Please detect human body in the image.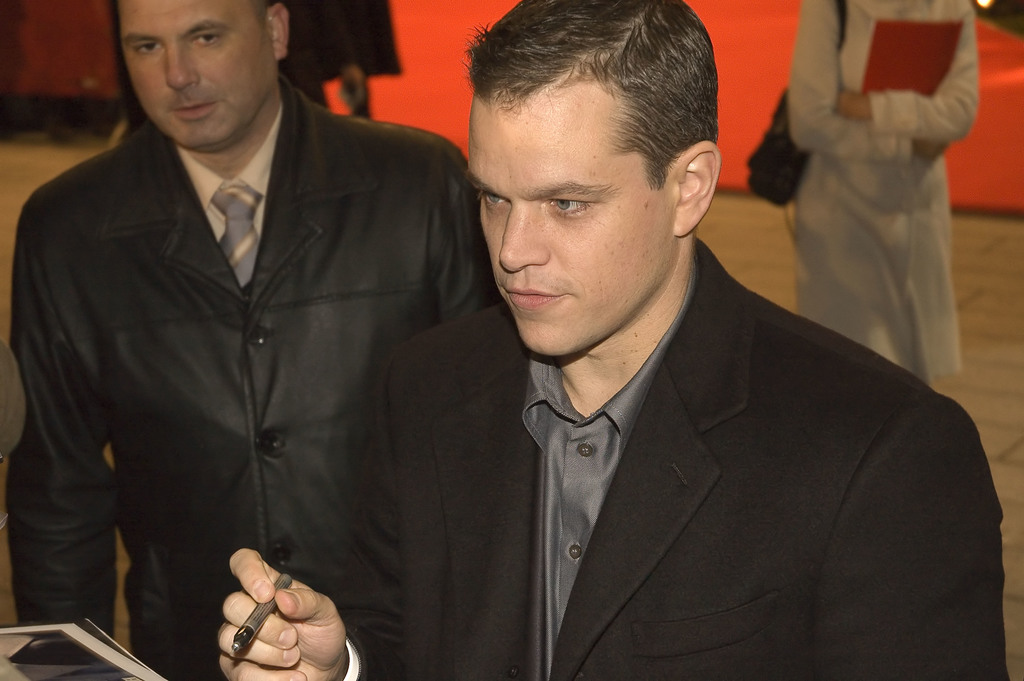
6, 119, 467, 680.
